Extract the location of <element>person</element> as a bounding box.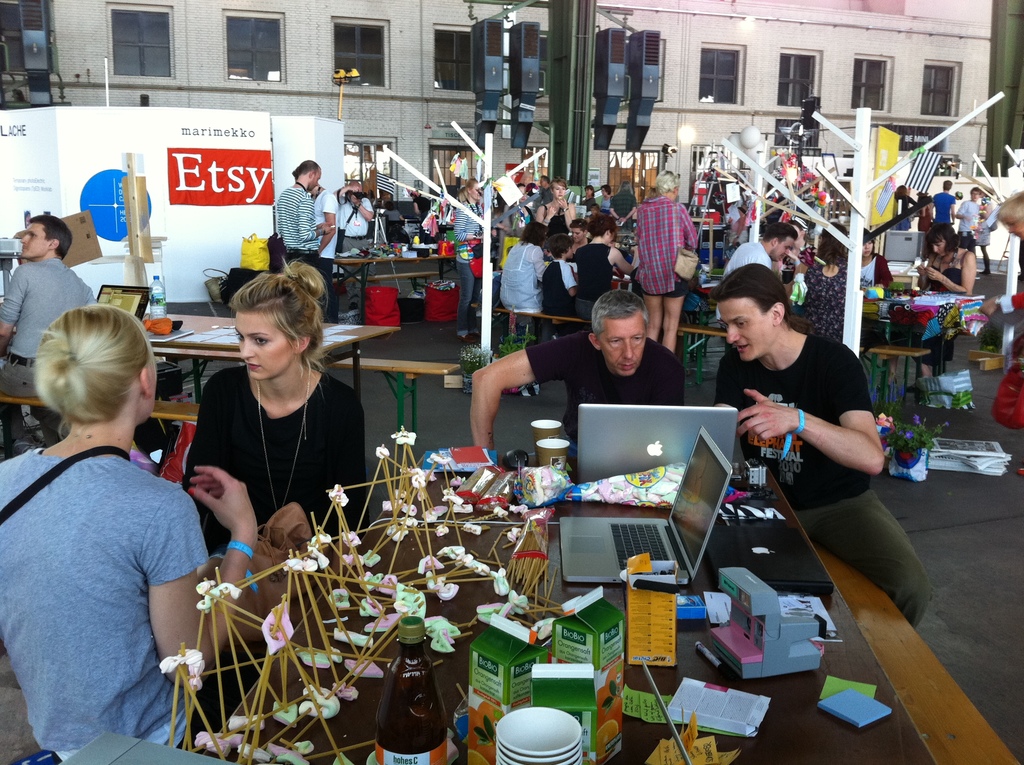
BBox(310, 180, 336, 301).
